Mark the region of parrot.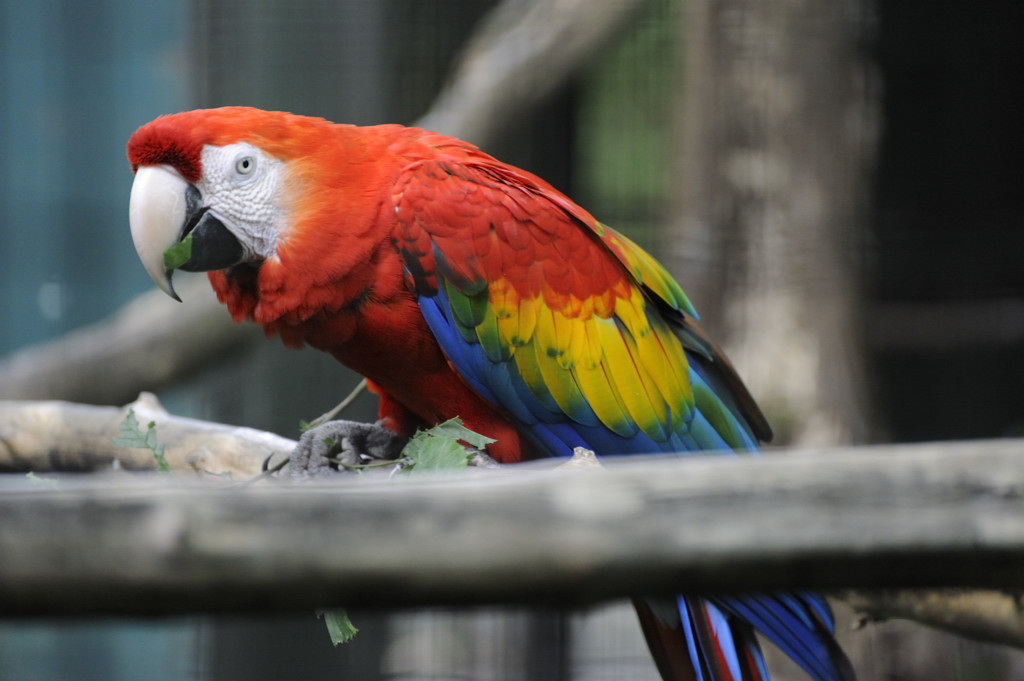
Region: 127/102/857/680.
